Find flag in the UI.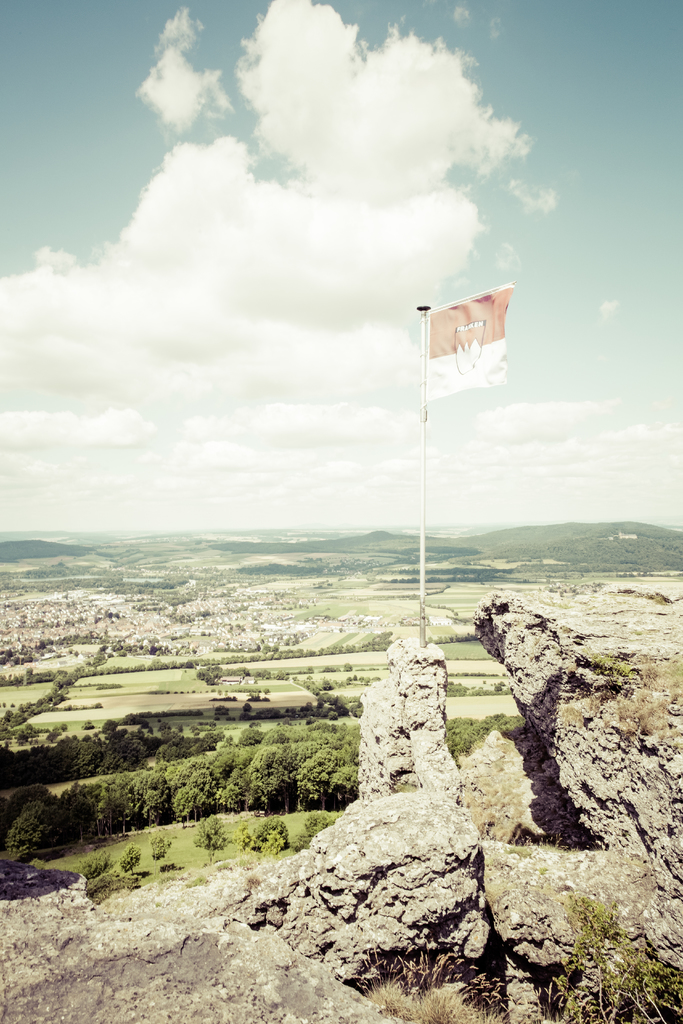
UI element at l=424, t=281, r=515, b=402.
